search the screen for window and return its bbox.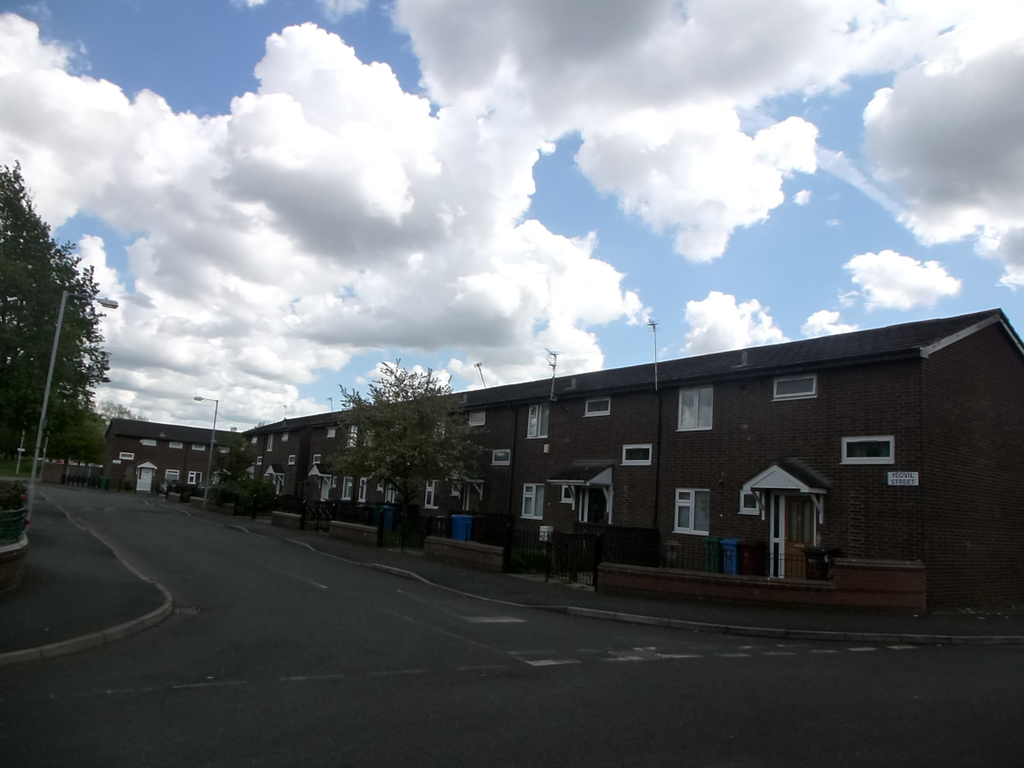
Found: left=313, top=456, right=321, bottom=463.
